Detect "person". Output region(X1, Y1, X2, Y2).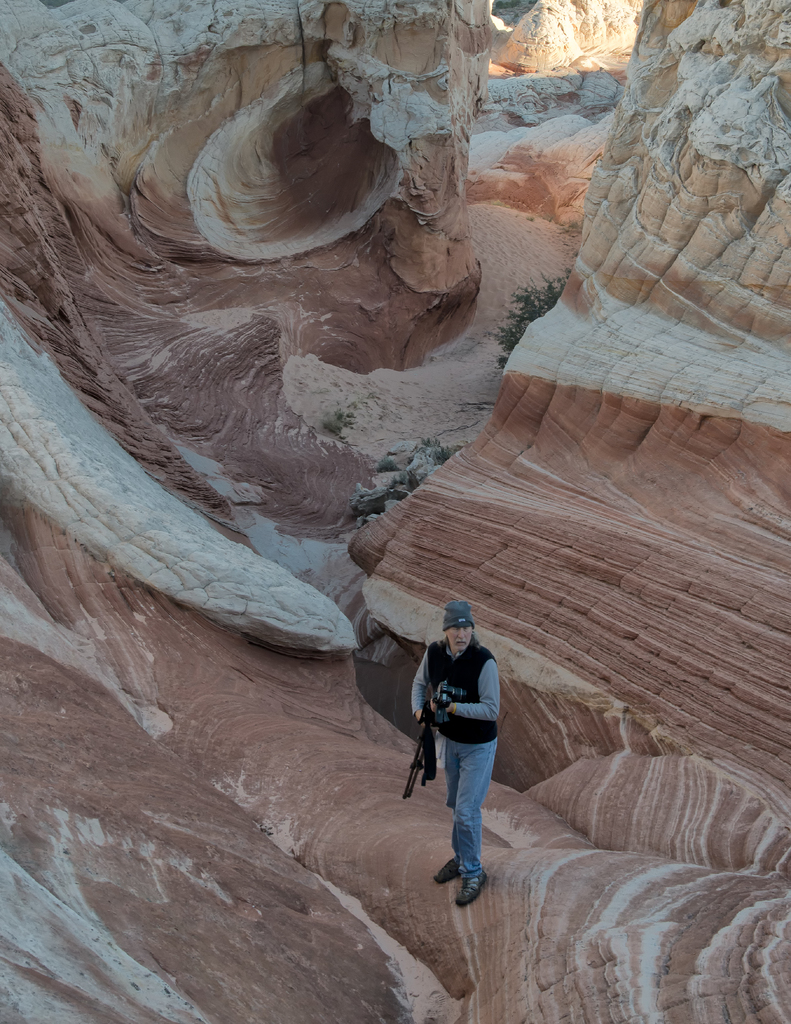
region(407, 599, 501, 914).
